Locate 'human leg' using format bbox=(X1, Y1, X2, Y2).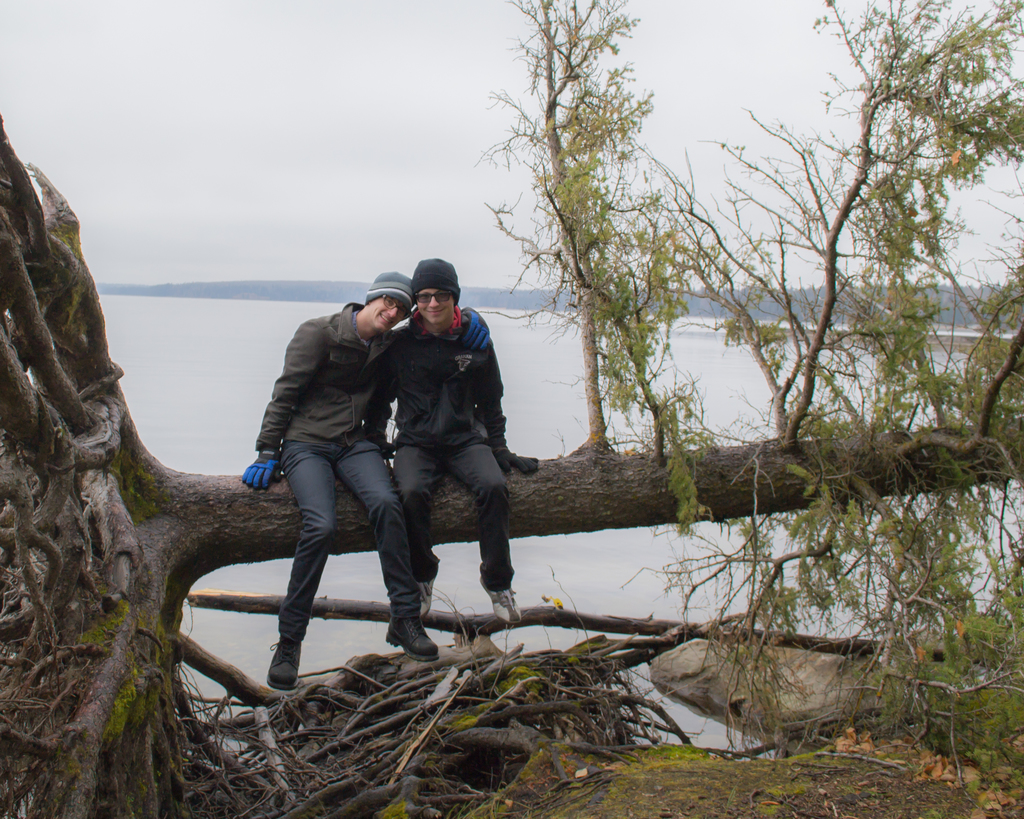
bbox=(459, 439, 522, 621).
